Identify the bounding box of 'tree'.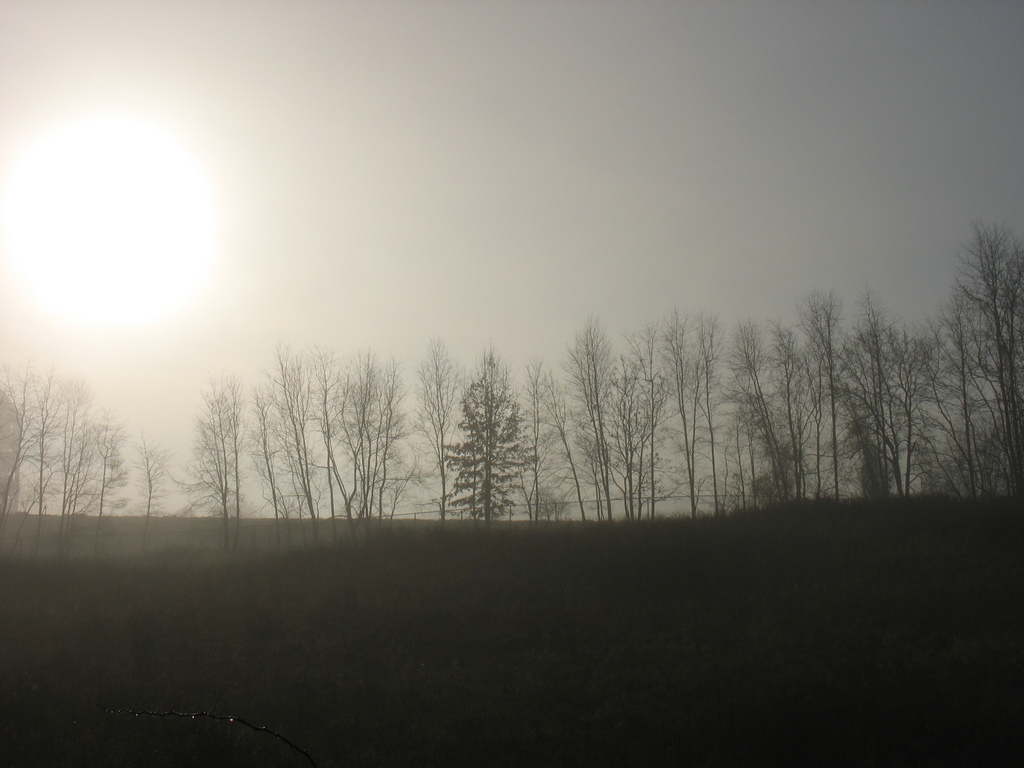
select_region(628, 323, 660, 516).
